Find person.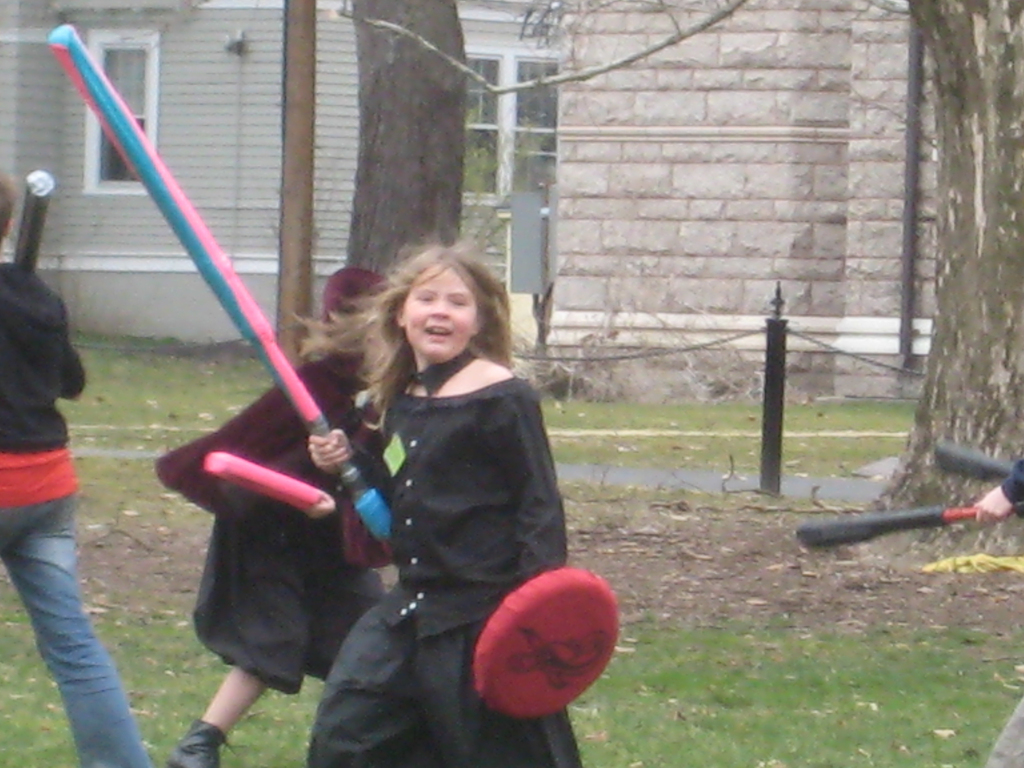
rect(0, 171, 157, 767).
